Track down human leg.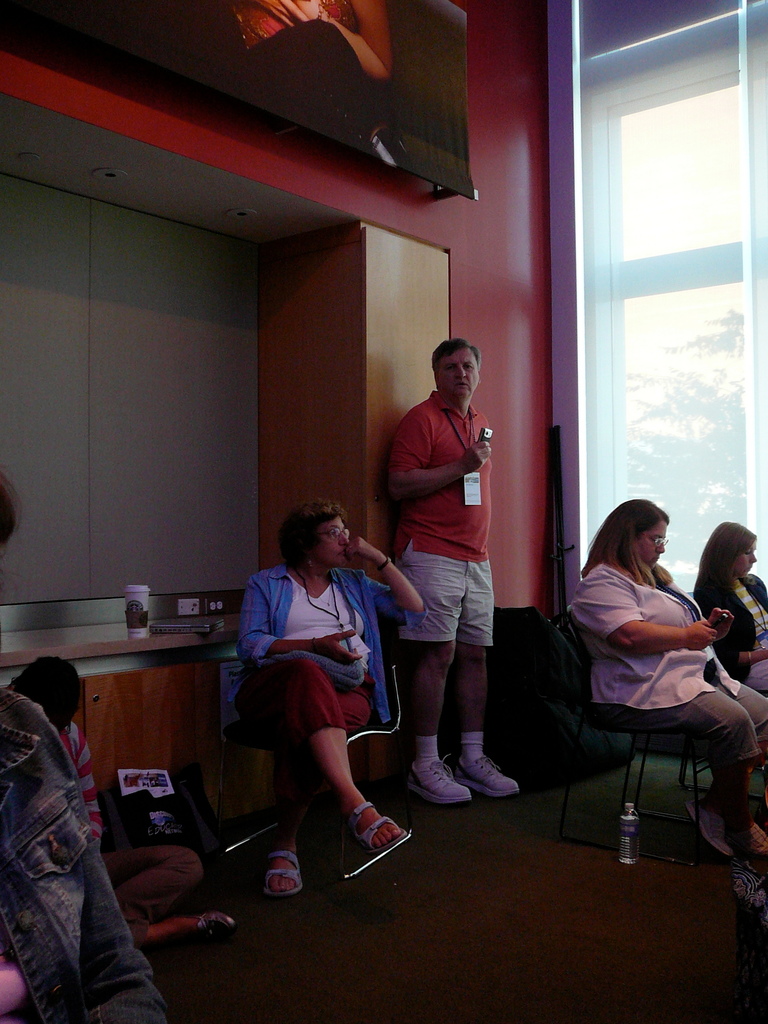
Tracked to bbox=(96, 850, 208, 942).
